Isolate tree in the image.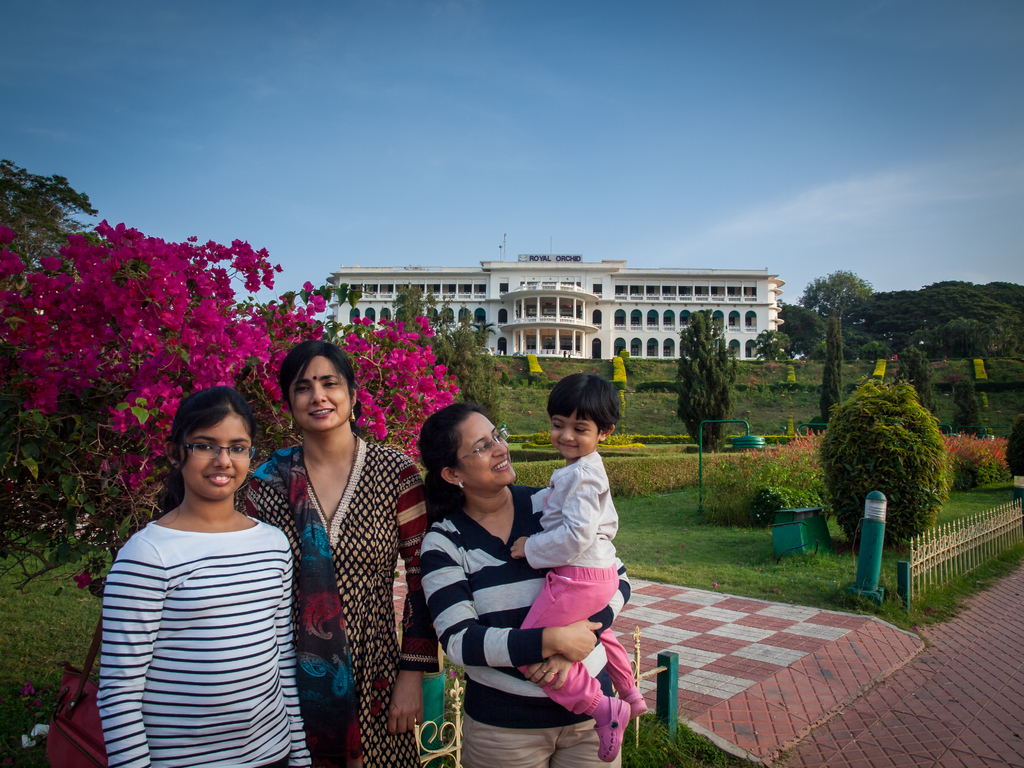
Isolated region: x1=813 y1=351 x2=955 y2=565.
